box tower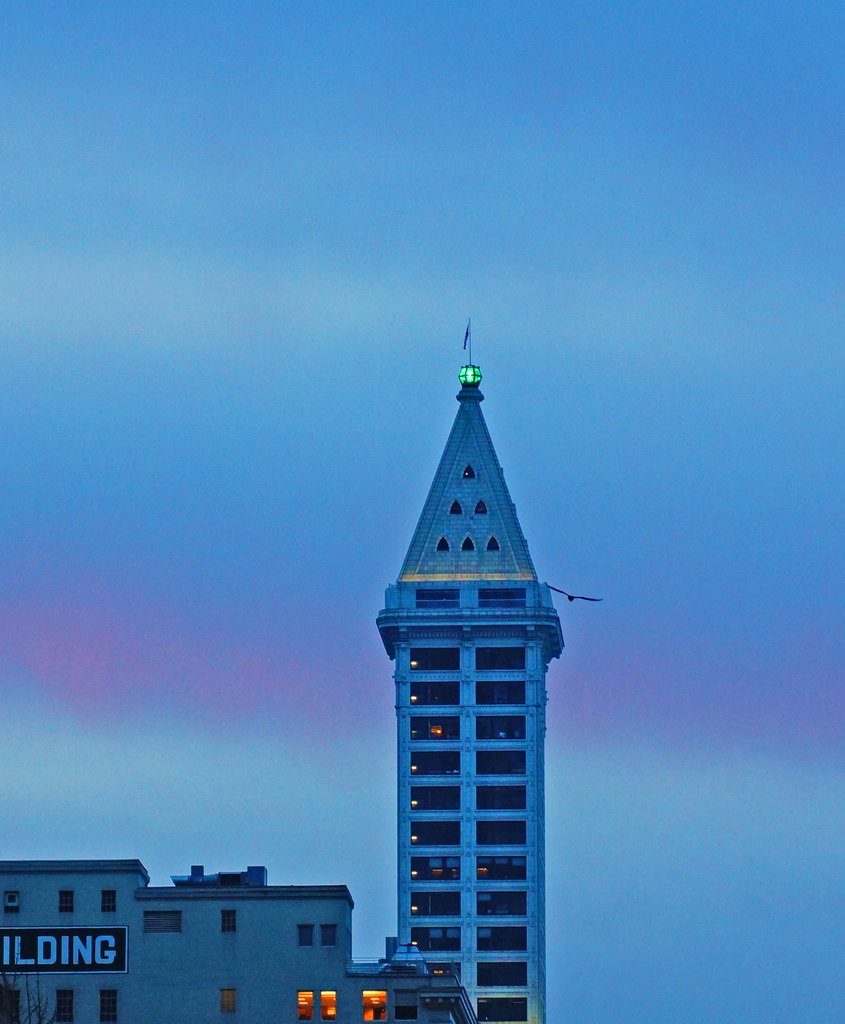
[left=366, top=313, right=575, bottom=1023]
